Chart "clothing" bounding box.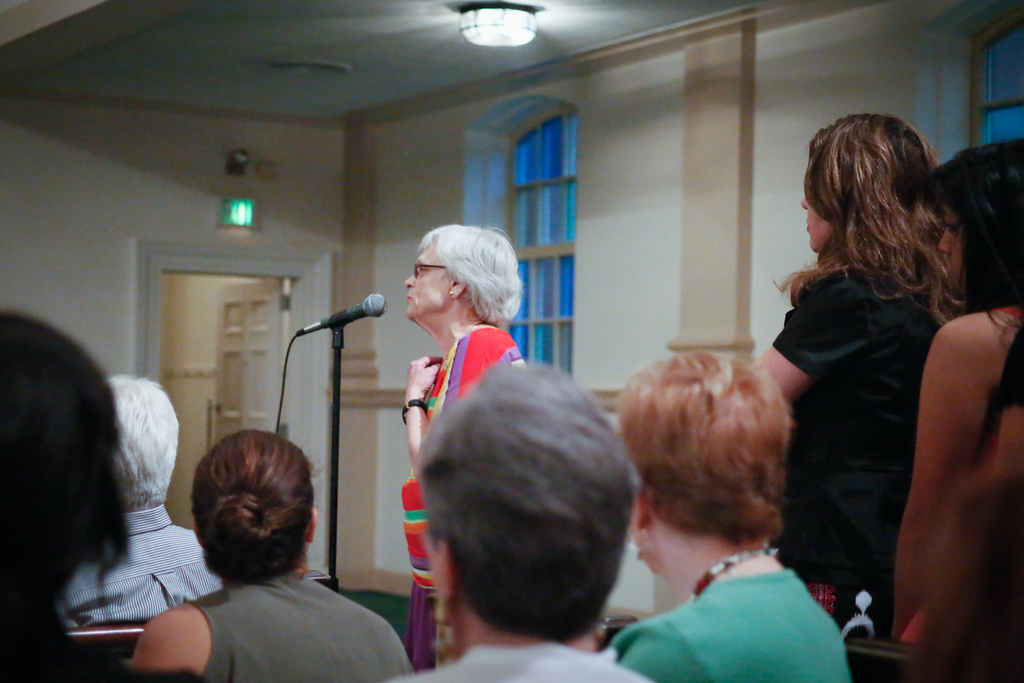
Charted: 898:304:1023:649.
